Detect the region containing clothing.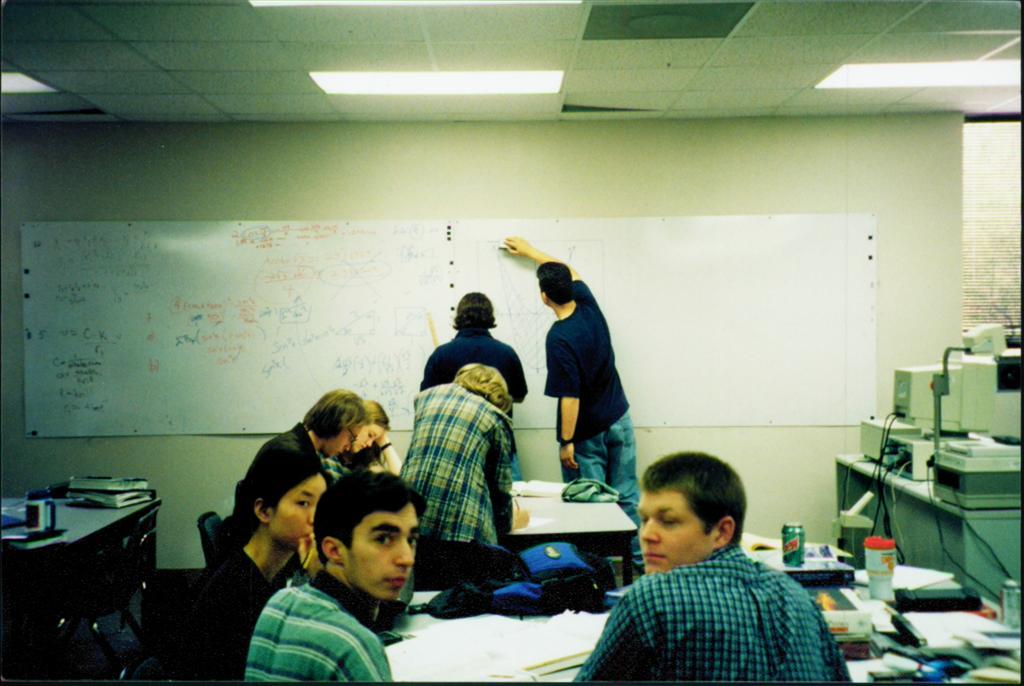
region(385, 374, 519, 553).
